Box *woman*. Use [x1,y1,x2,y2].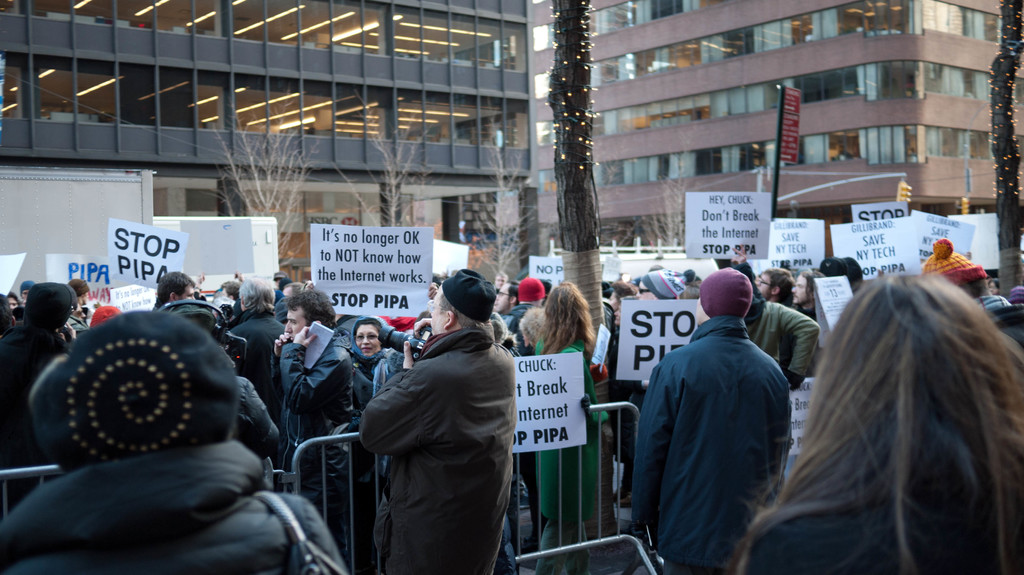
[531,279,621,574].
